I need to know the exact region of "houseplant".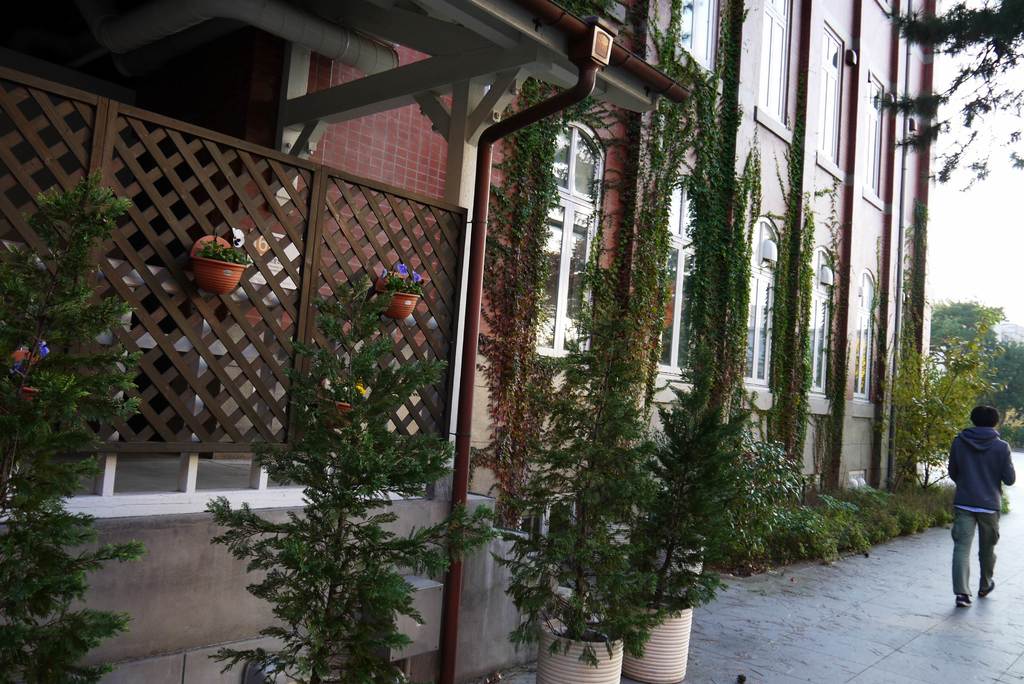
Region: (left=489, top=301, right=668, bottom=683).
